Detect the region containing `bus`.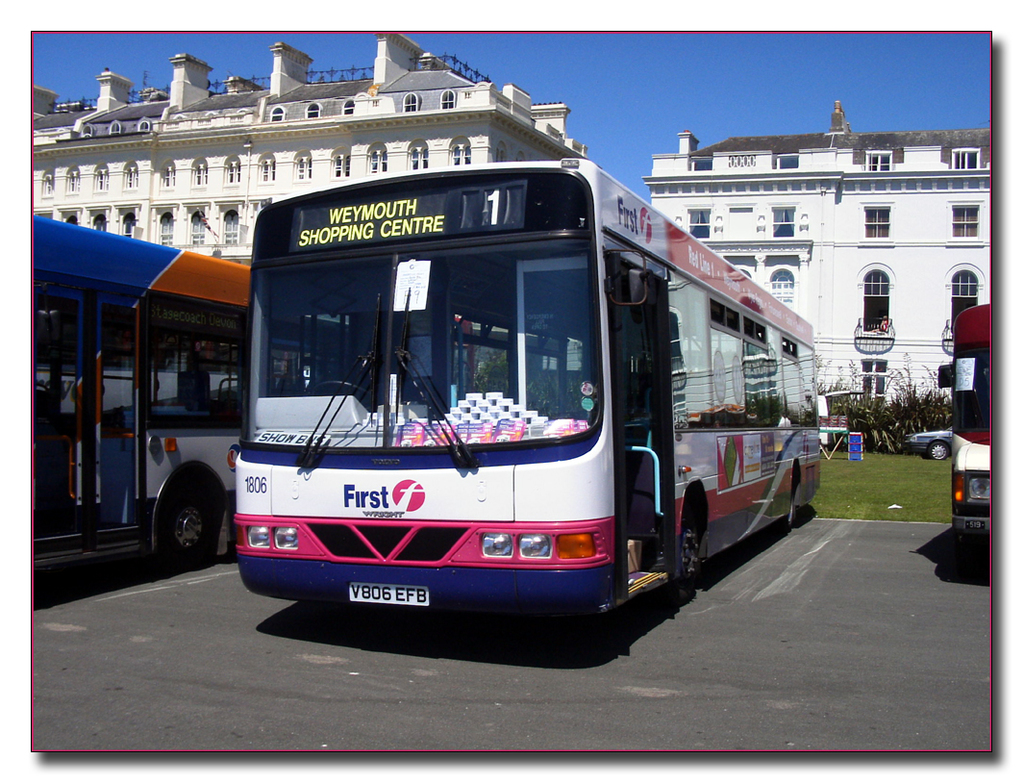
[x1=237, y1=159, x2=821, y2=602].
